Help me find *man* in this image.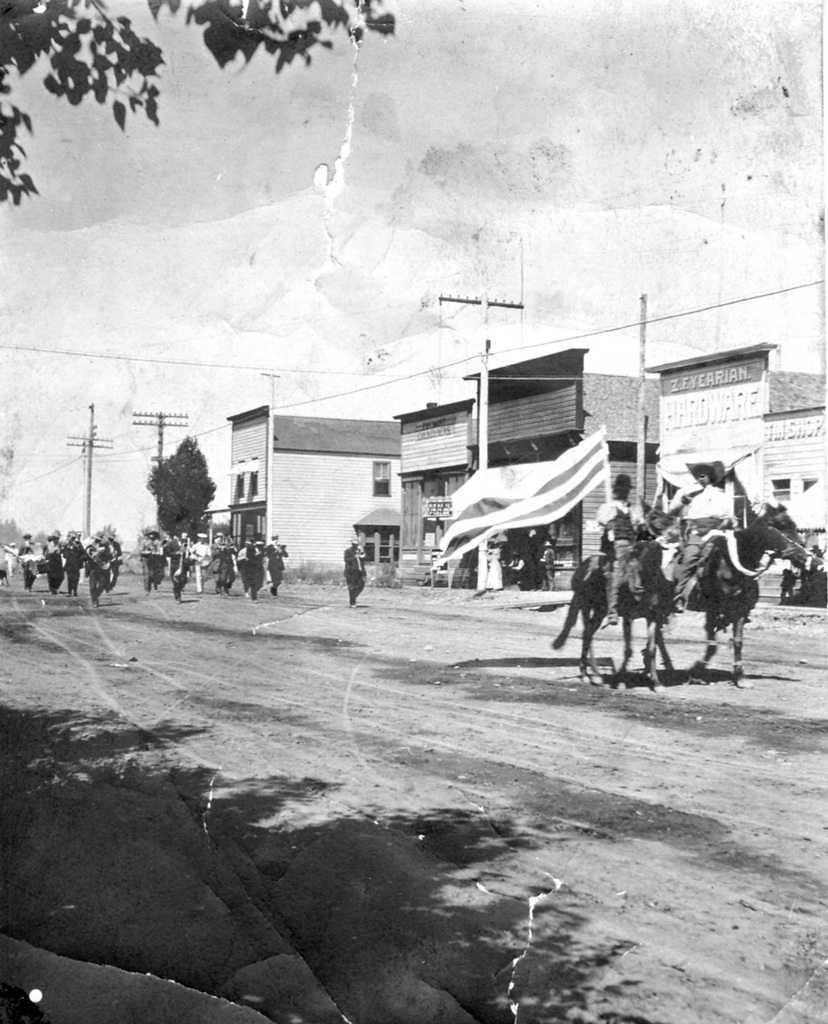
Found it: detection(20, 534, 40, 593).
